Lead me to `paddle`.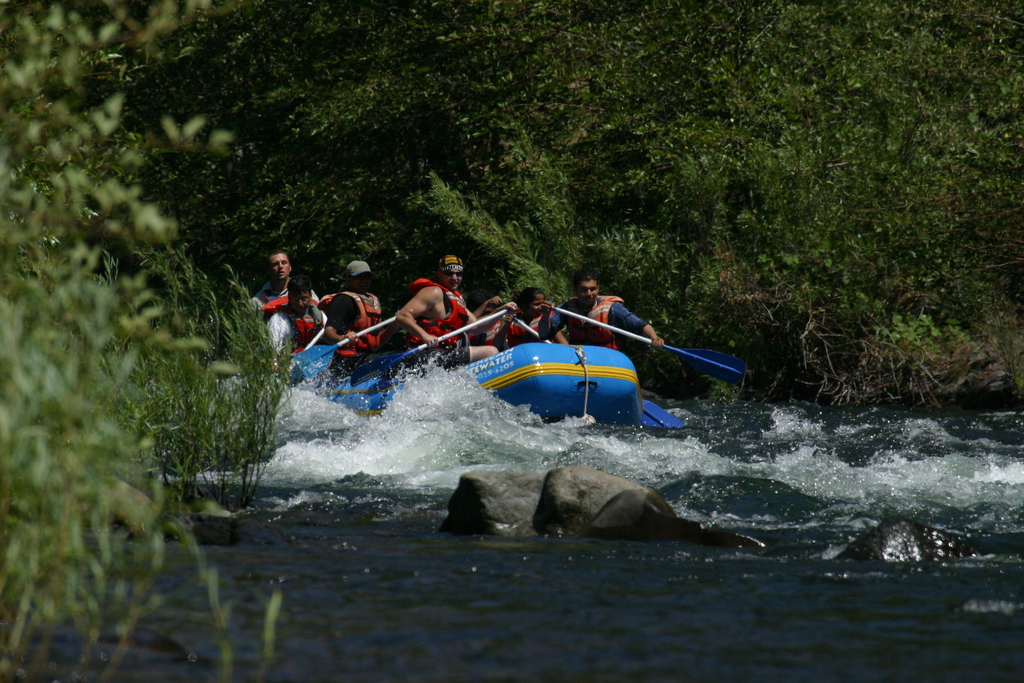
Lead to (x1=548, y1=304, x2=749, y2=388).
